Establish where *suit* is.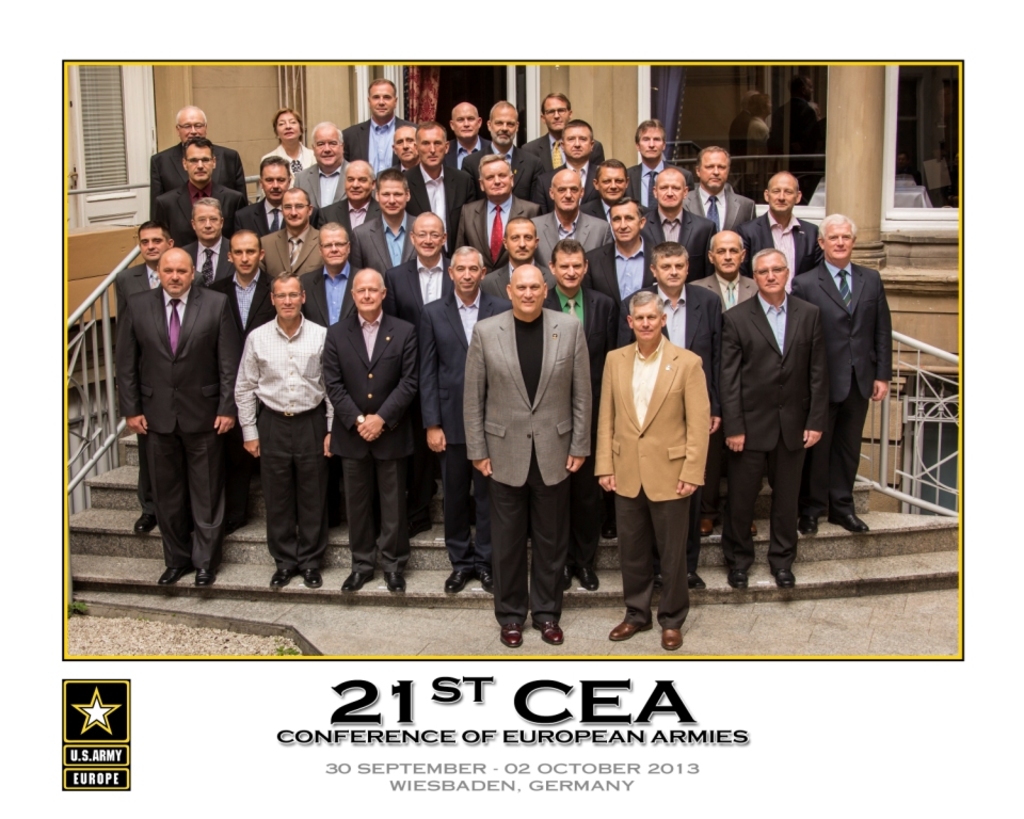
Established at <bbox>717, 290, 823, 583</bbox>.
